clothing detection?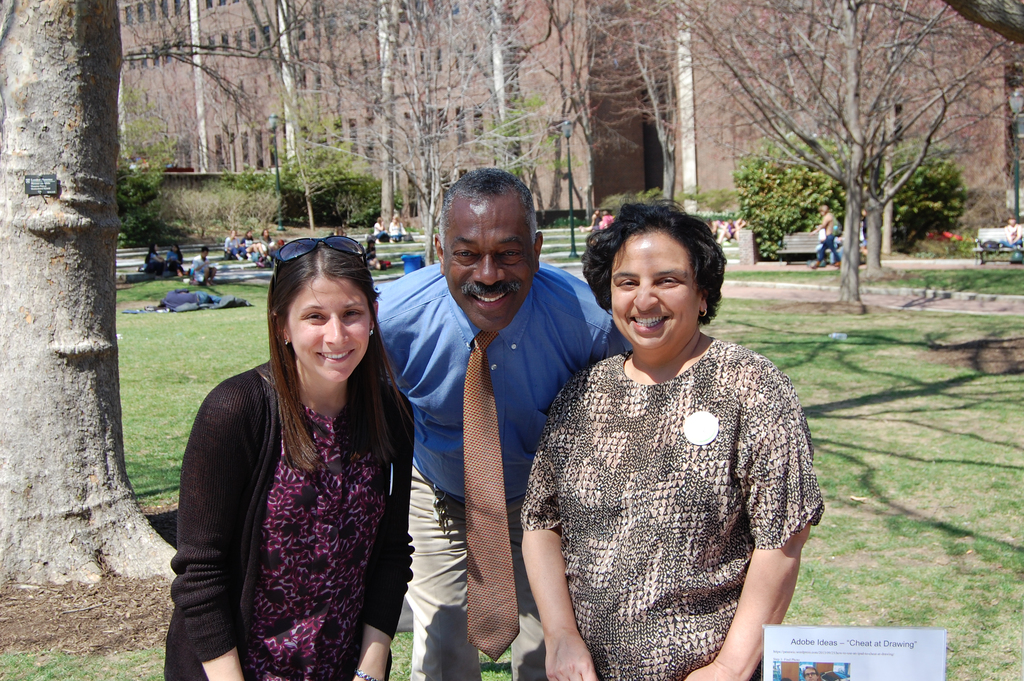
x1=380, y1=256, x2=620, y2=505
